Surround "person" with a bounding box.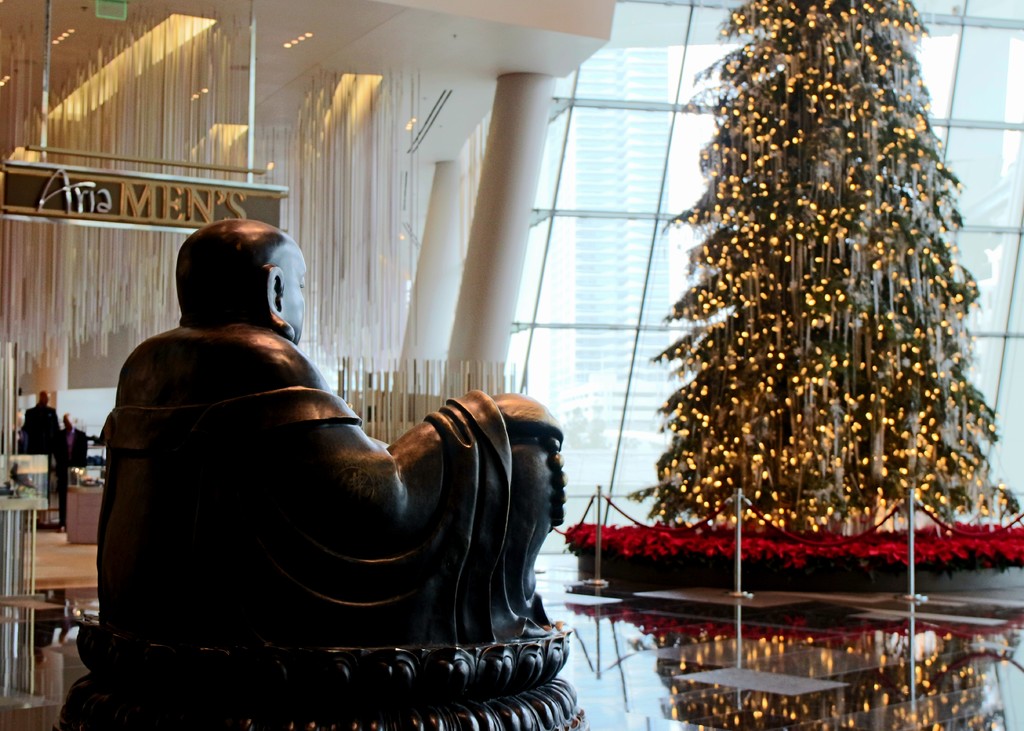
select_region(86, 213, 560, 724).
